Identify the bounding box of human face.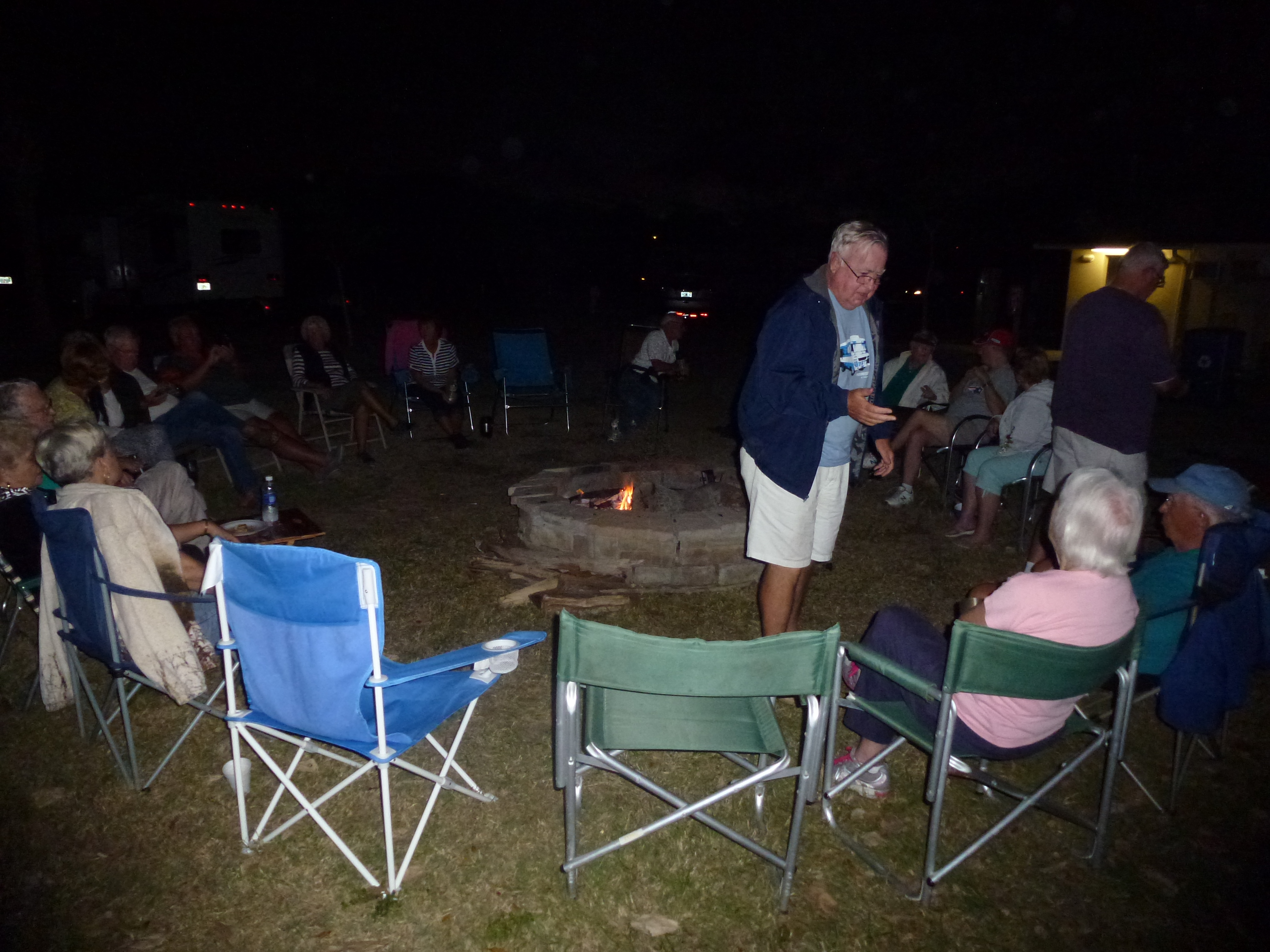
<box>269,101,274,106</box>.
